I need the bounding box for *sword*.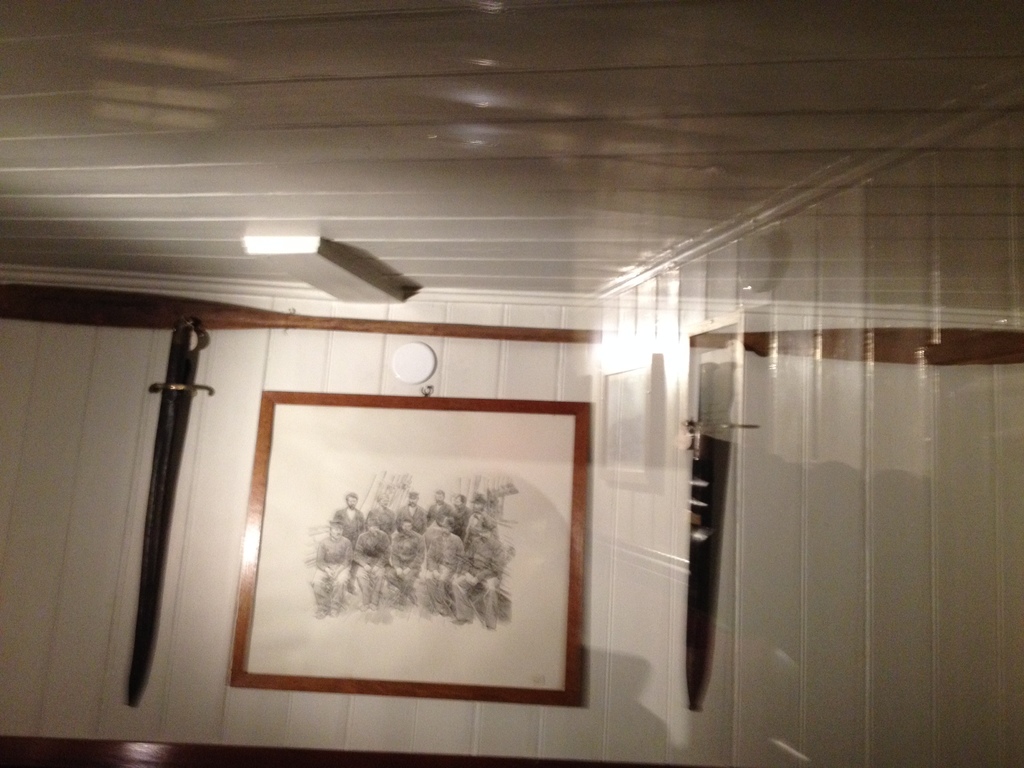
Here it is: region(685, 360, 735, 707).
